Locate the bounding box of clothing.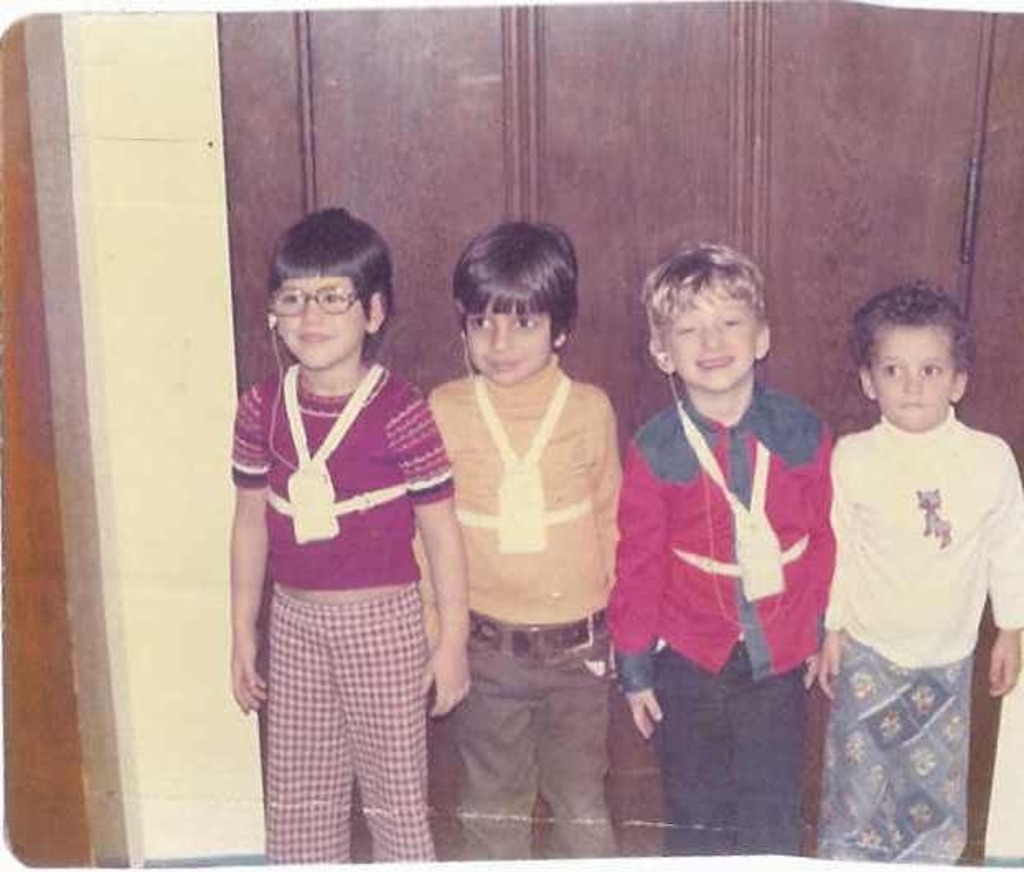
Bounding box: locate(813, 406, 1022, 870).
